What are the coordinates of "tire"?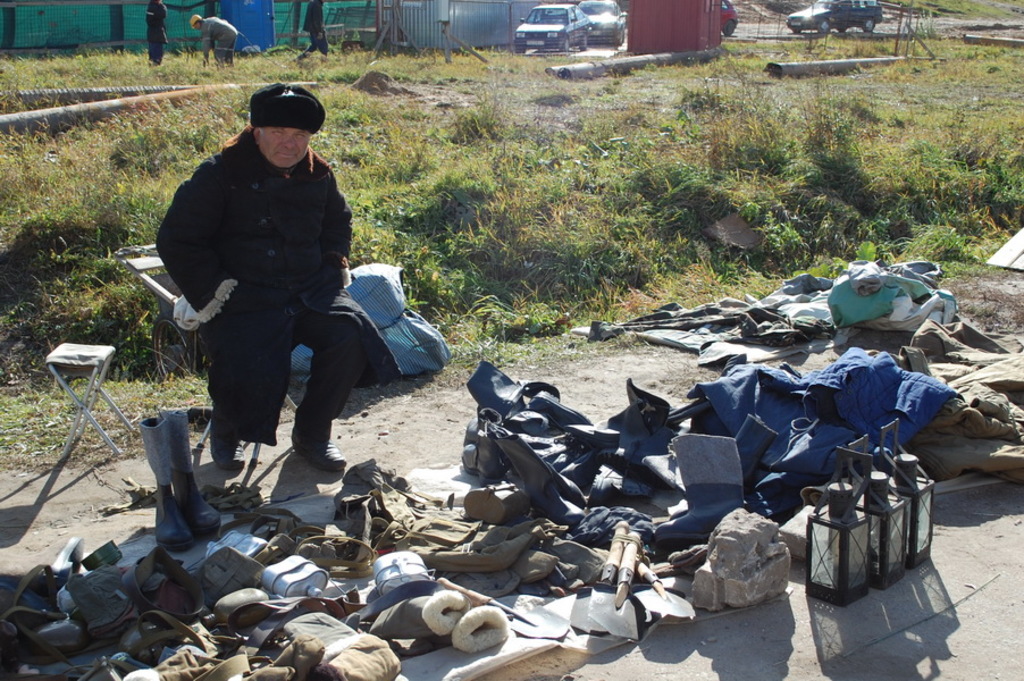
[left=862, top=16, right=876, bottom=31].
